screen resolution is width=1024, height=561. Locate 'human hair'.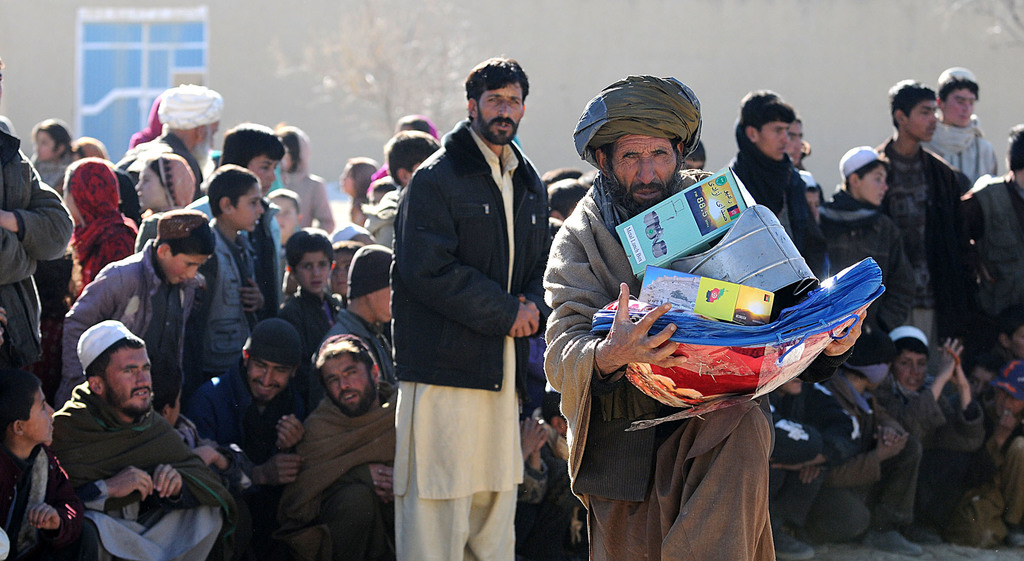
(x1=287, y1=225, x2=332, y2=270).
